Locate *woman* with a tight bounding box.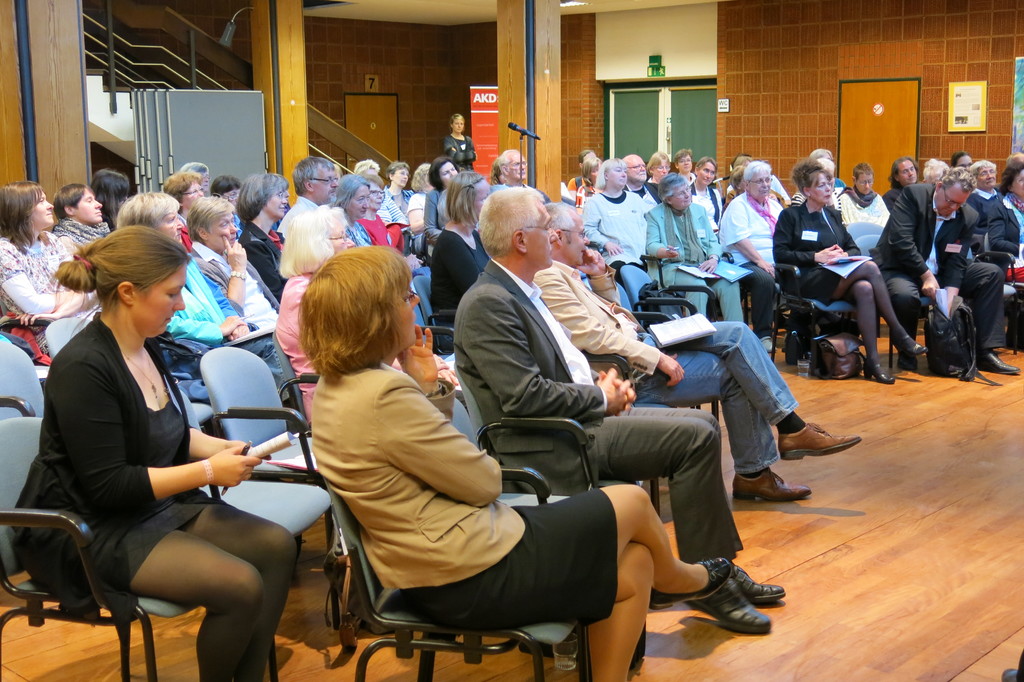
775 159 924 385.
